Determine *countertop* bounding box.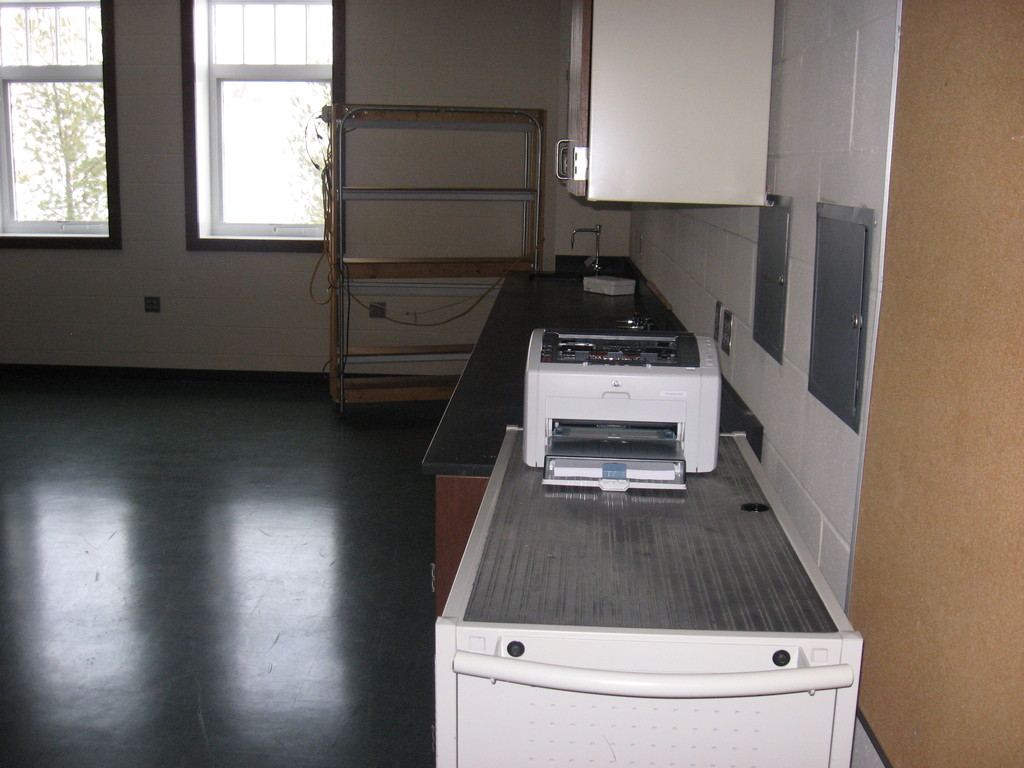
Determined: Rect(413, 252, 766, 615).
